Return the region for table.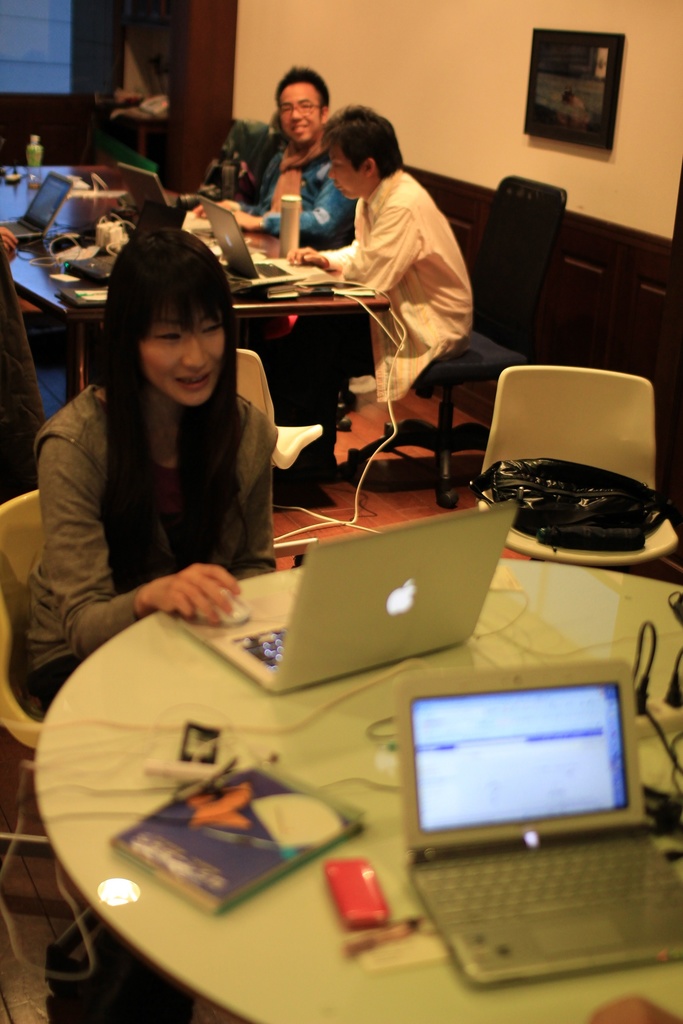
locate(1, 518, 634, 1023).
